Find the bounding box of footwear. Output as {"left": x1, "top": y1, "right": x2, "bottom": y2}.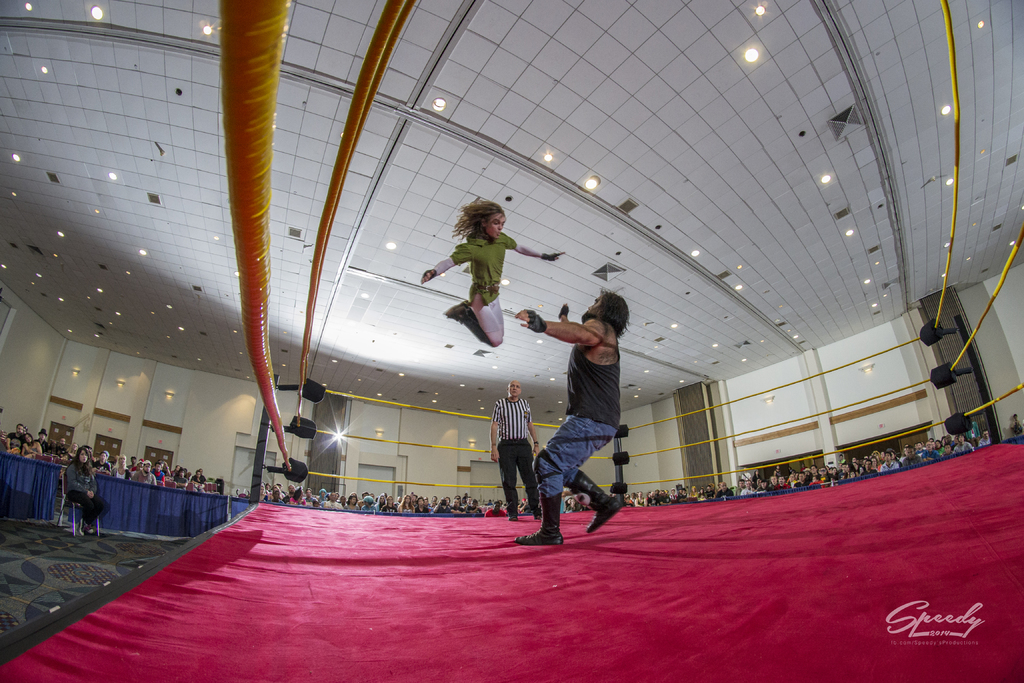
{"left": 442, "top": 308, "right": 489, "bottom": 345}.
